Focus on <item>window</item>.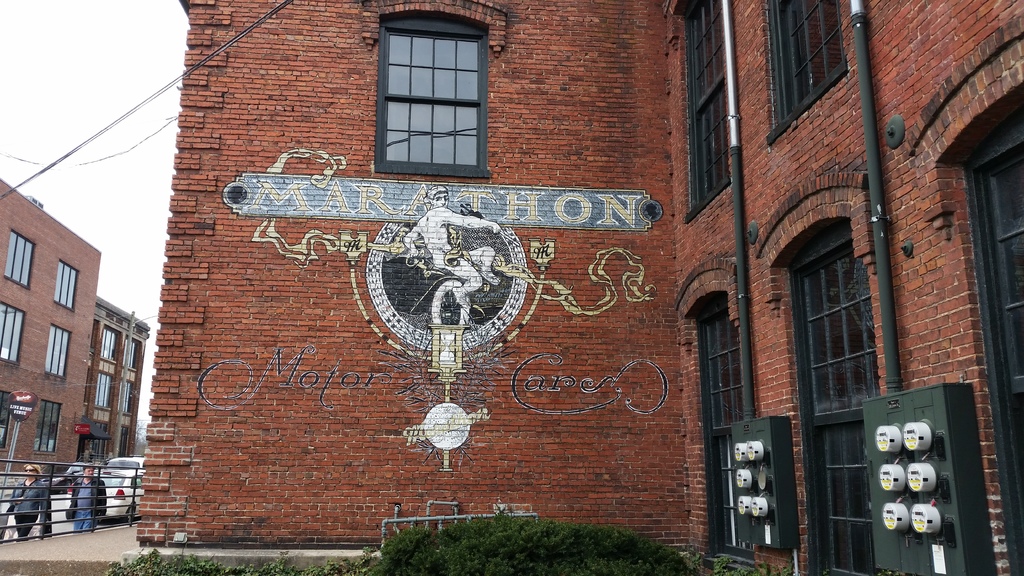
Focused at (42, 321, 69, 380).
